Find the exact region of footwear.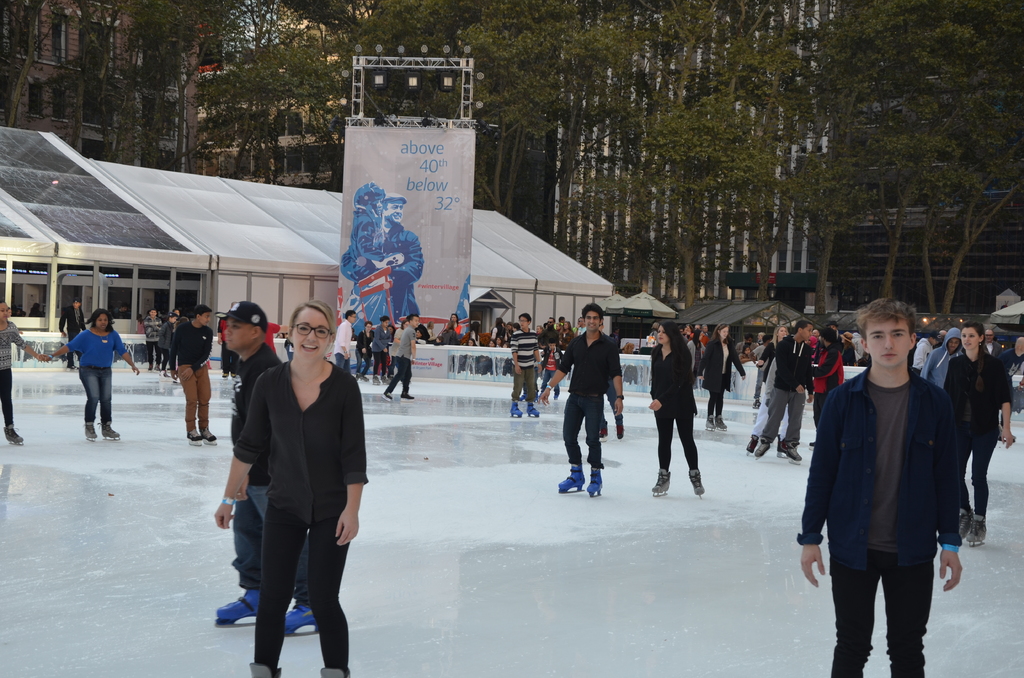
Exact region: bbox=(65, 366, 79, 371).
